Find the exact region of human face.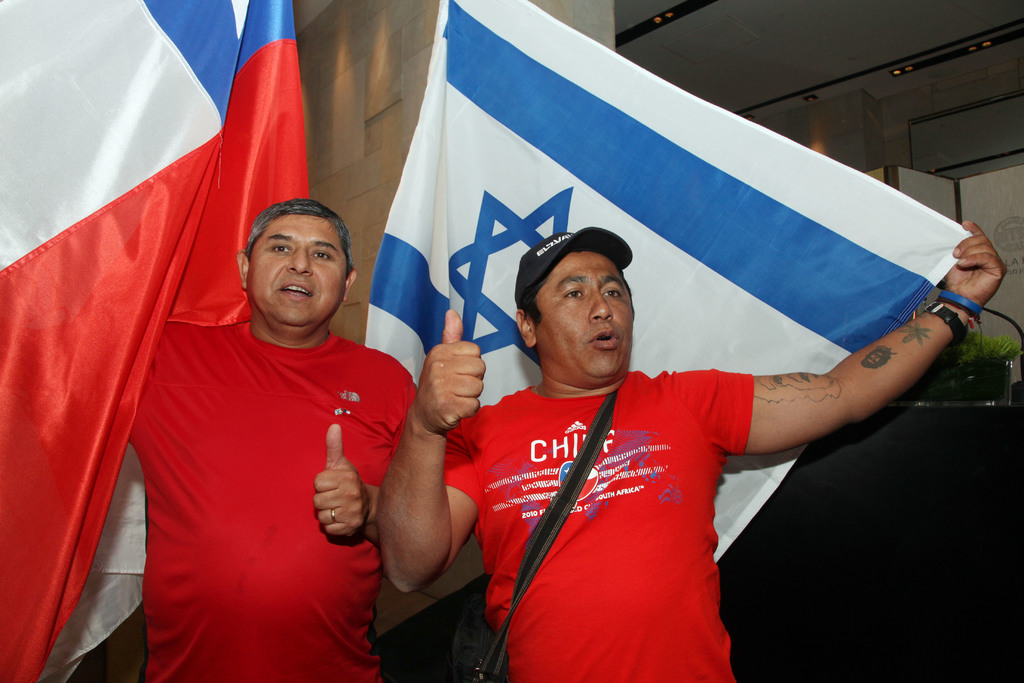
Exact region: l=531, t=253, r=636, b=387.
